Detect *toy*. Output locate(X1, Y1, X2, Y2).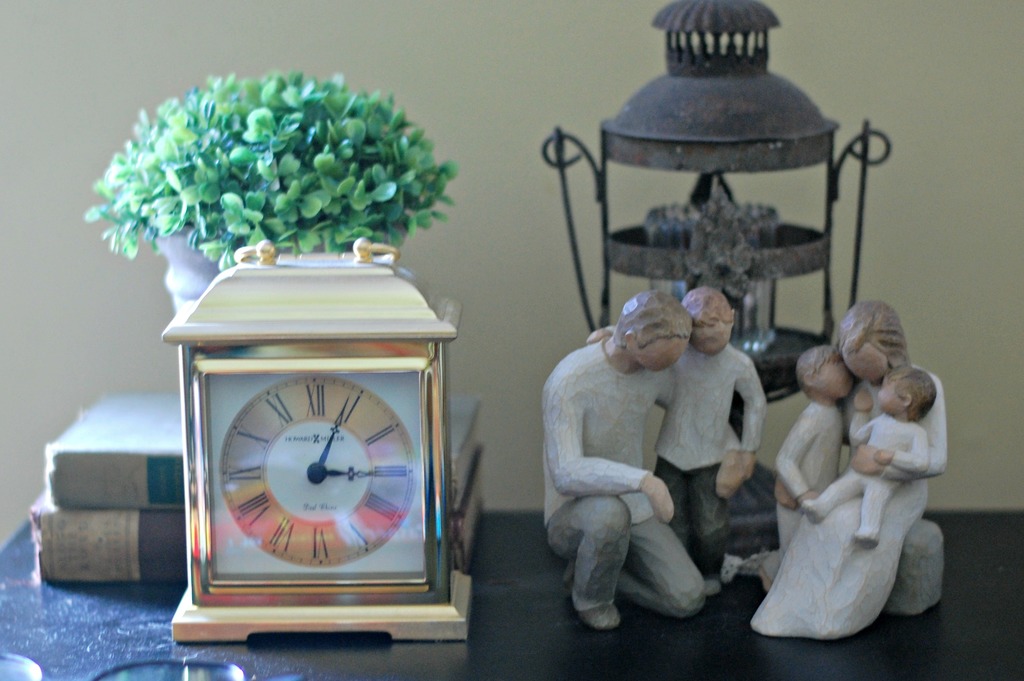
locate(748, 298, 958, 653).
